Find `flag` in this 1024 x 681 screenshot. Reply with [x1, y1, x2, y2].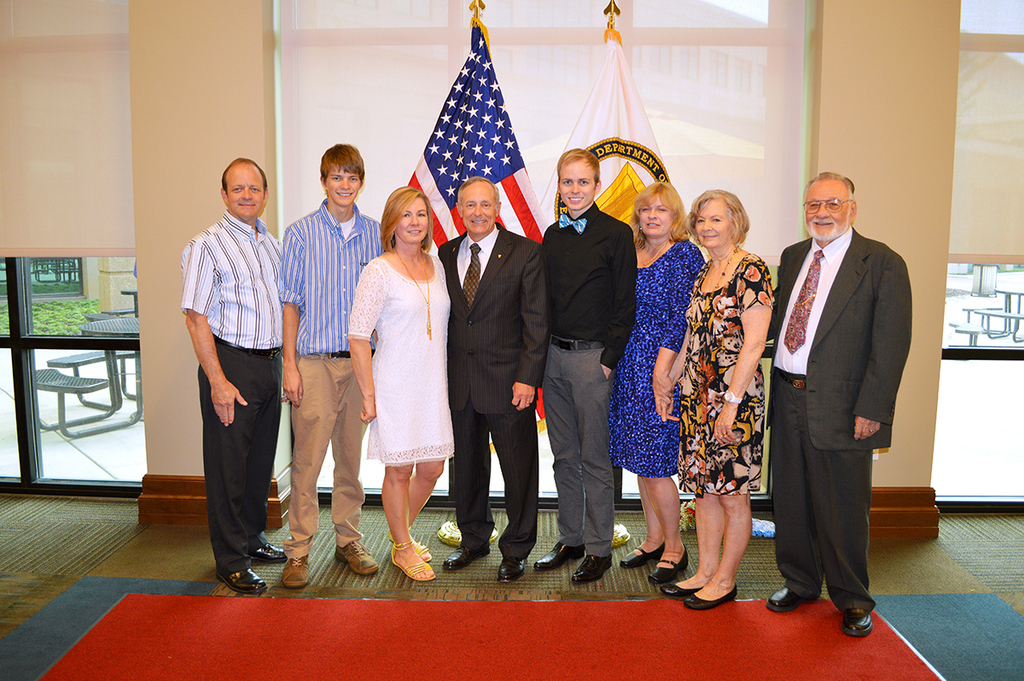
[415, 23, 537, 253].
